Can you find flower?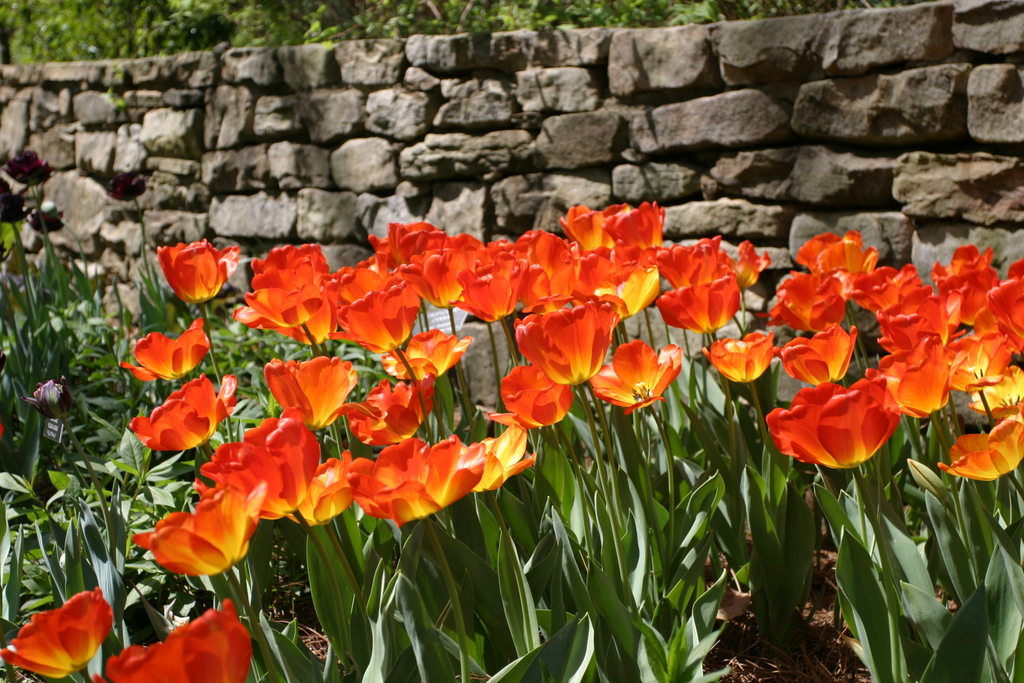
Yes, bounding box: 209, 415, 321, 516.
